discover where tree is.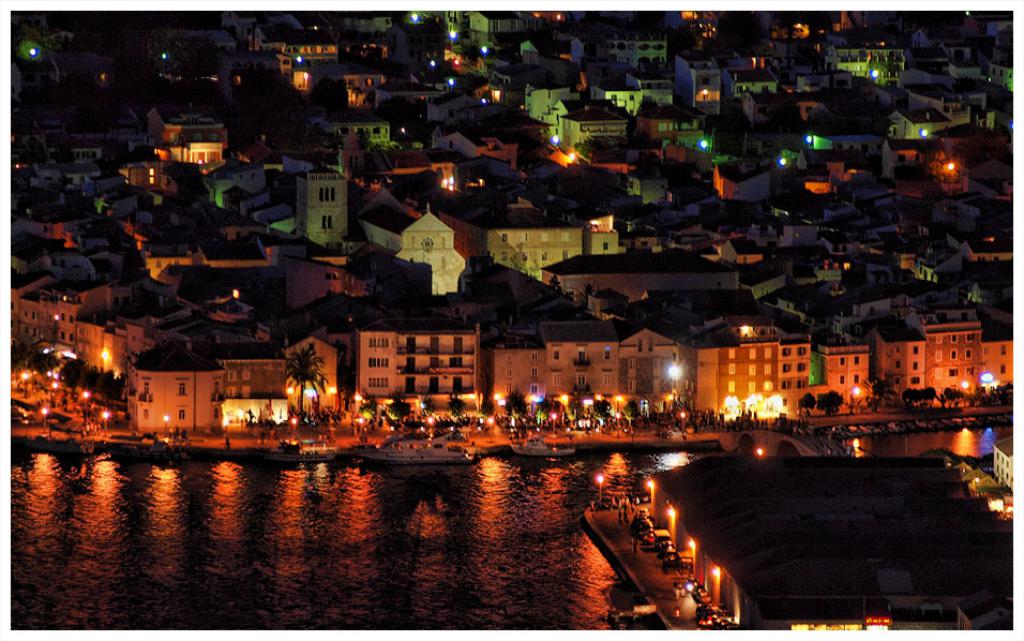
Discovered at region(592, 400, 606, 421).
